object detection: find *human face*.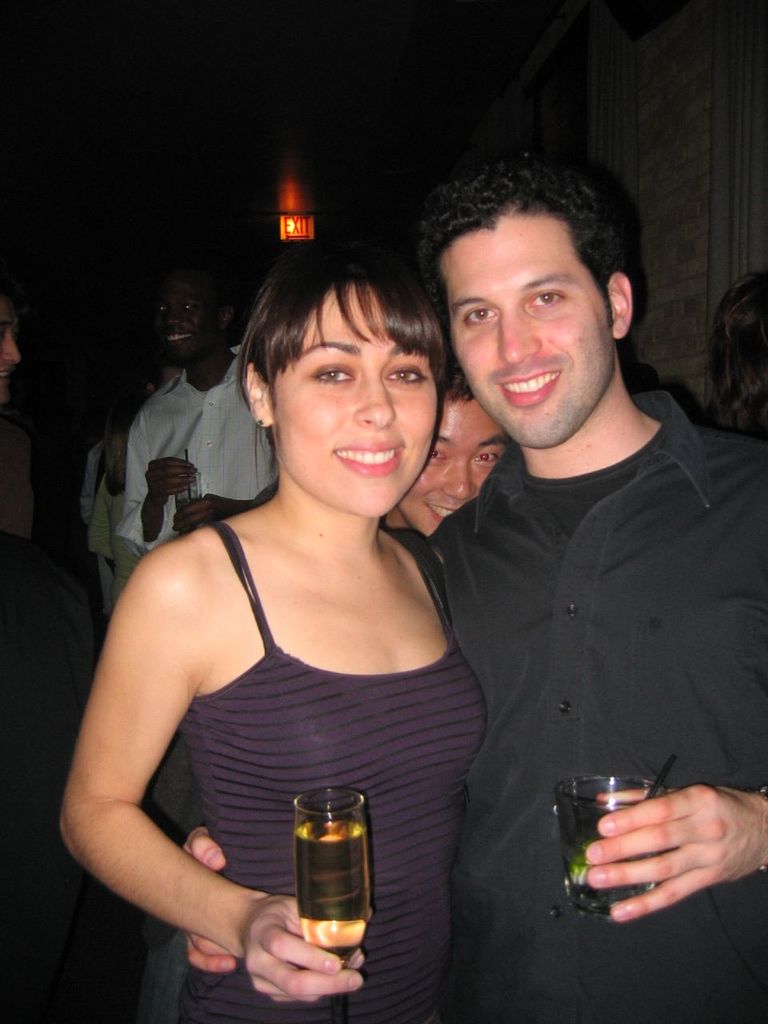
{"left": 392, "top": 388, "right": 508, "bottom": 538}.
